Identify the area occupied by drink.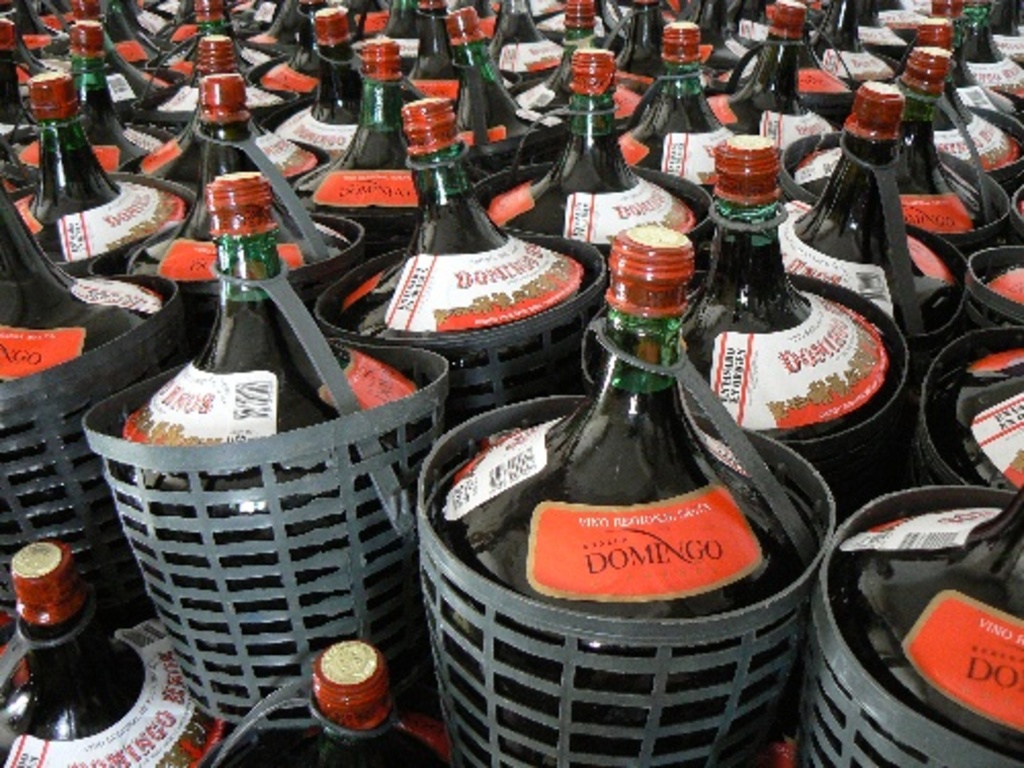
Area: bbox=[121, 168, 420, 715].
